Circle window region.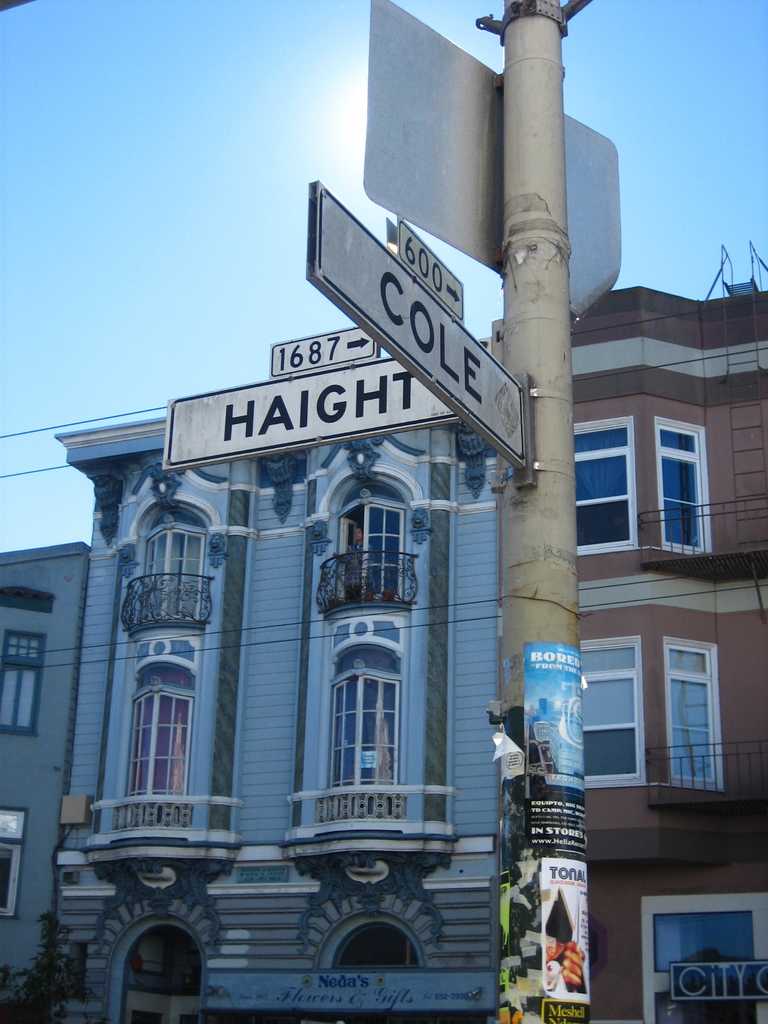
Region: x1=2 y1=630 x2=44 y2=737.
